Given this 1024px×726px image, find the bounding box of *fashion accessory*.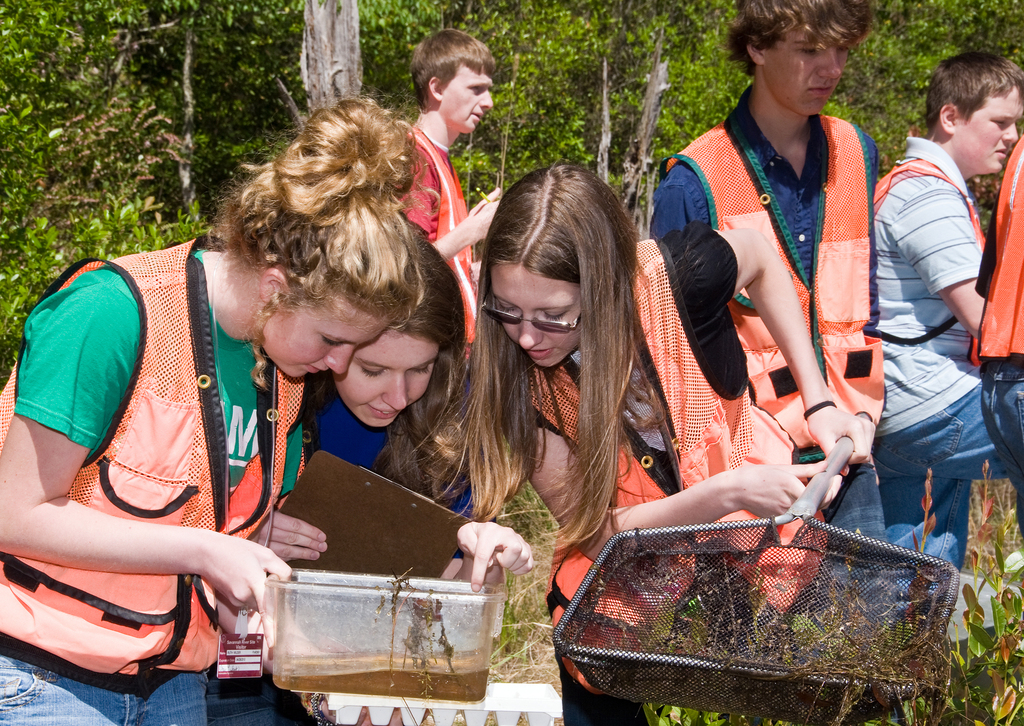
x1=290, y1=573, x2=298, y2=578.
